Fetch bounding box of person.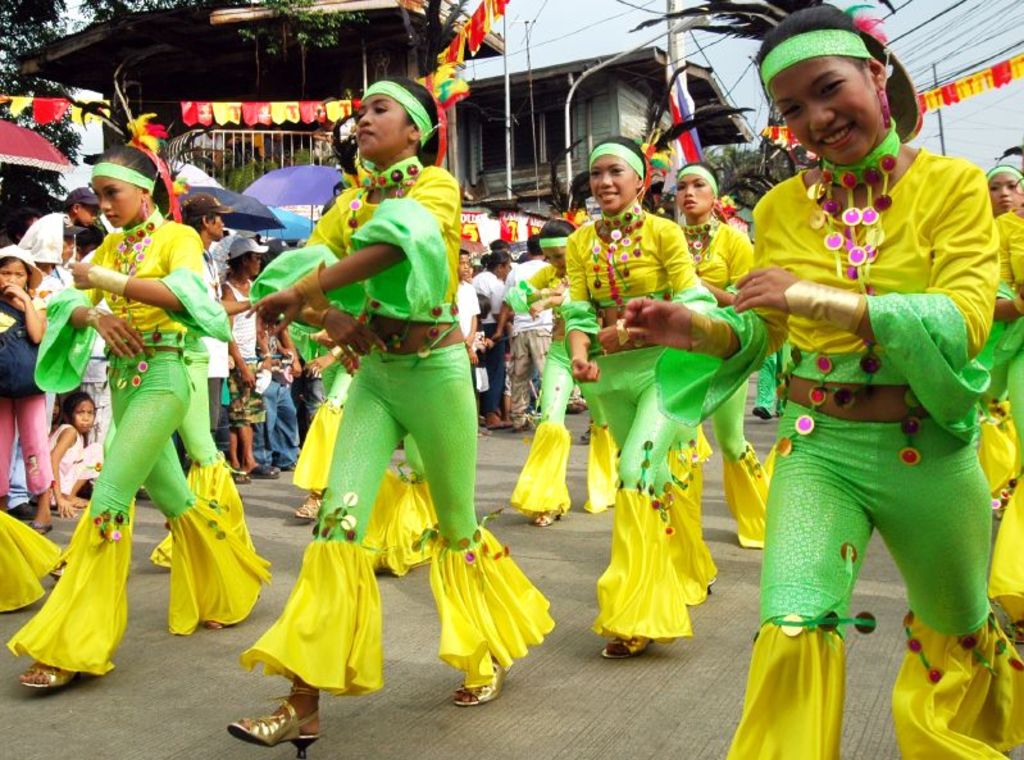
Bbox: {"x1": 472, "y1": 251, "x2": 514, "y2": 428}.
